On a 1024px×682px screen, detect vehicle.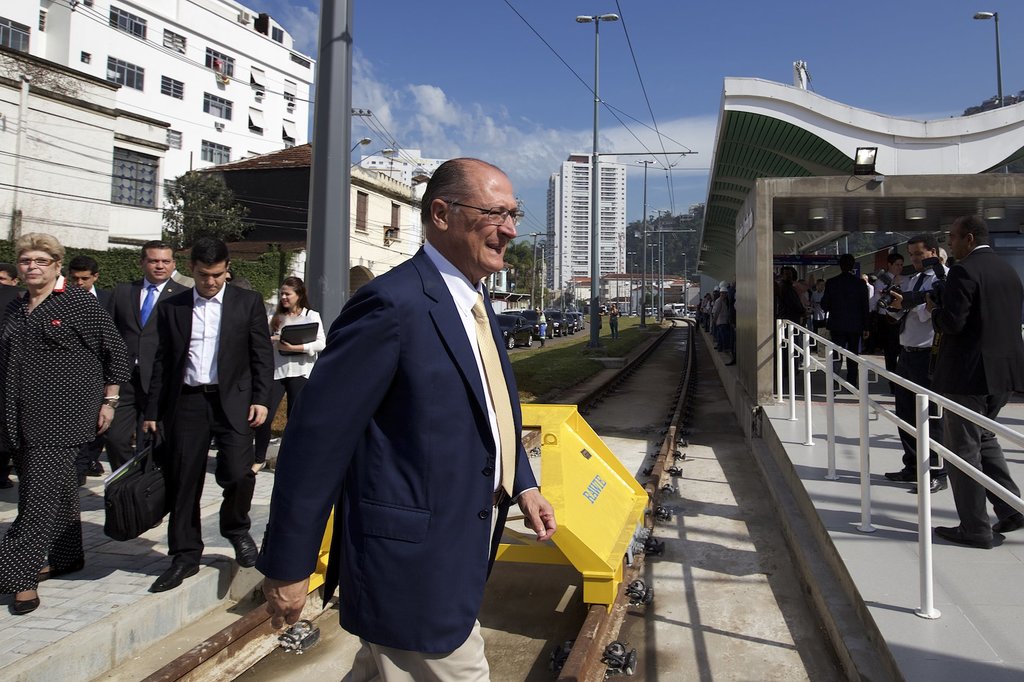
(664,302,688,316).
